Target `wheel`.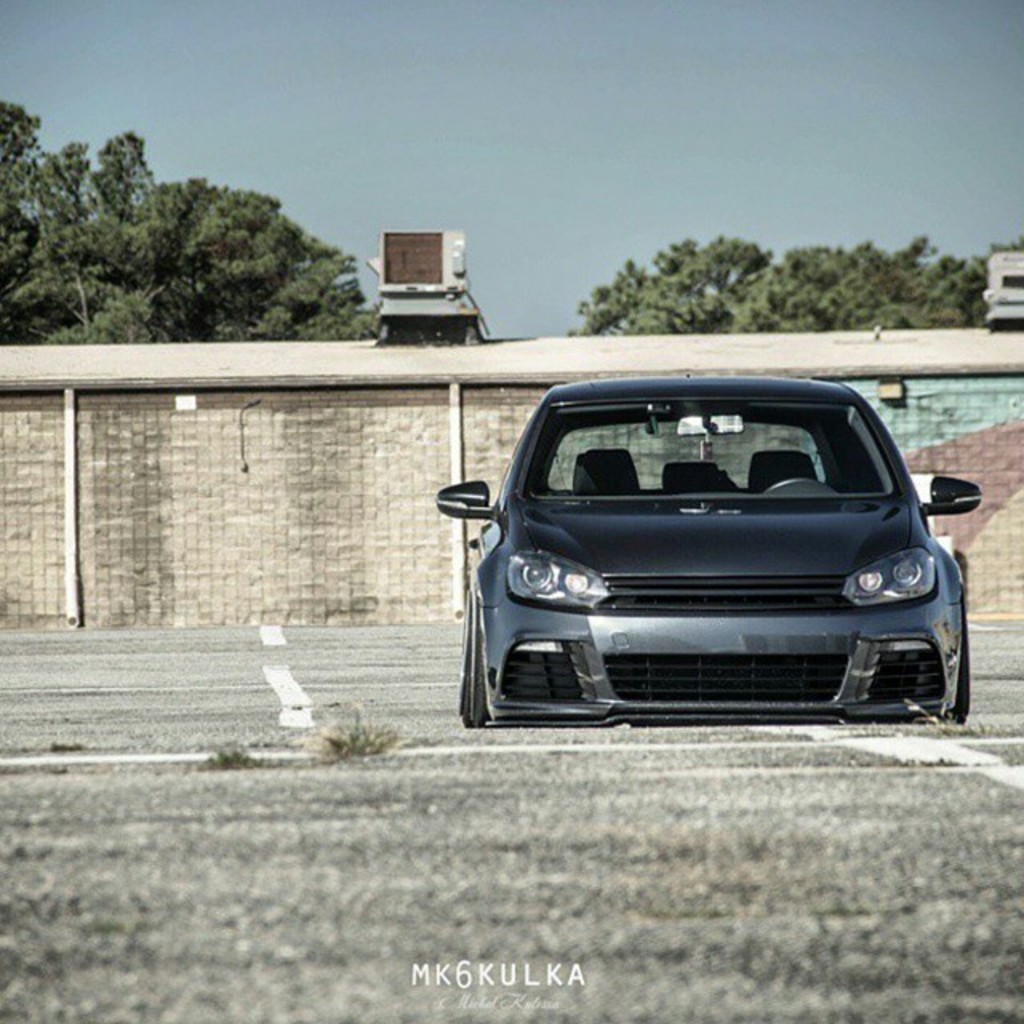
Target region: detection(469, 608, 490, 728).
